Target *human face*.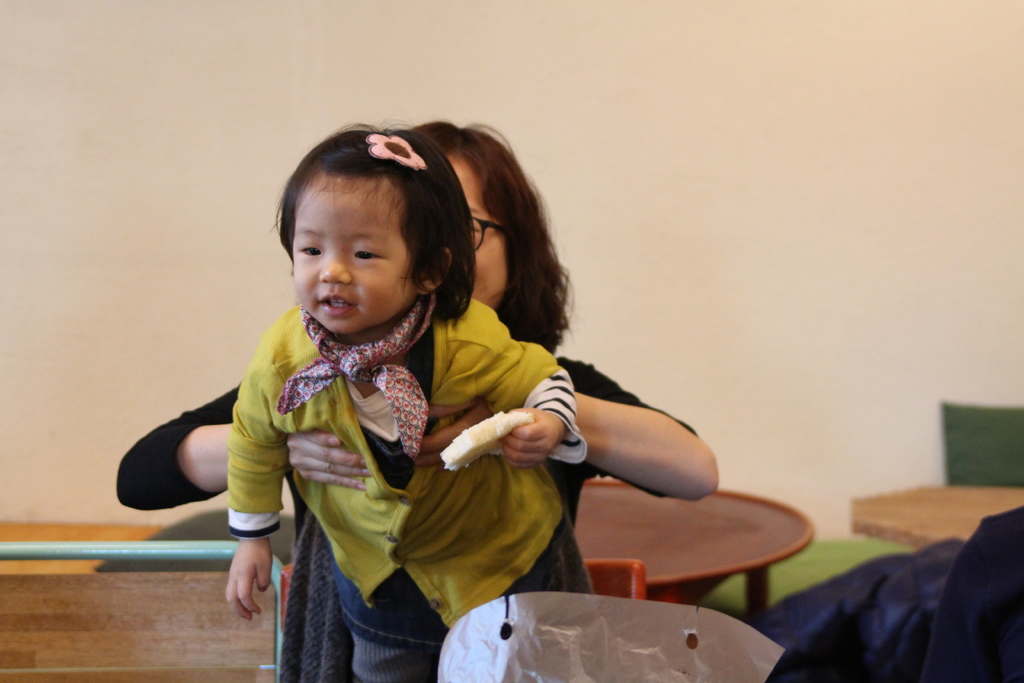
Target region: 458, 160, 508, 302.
